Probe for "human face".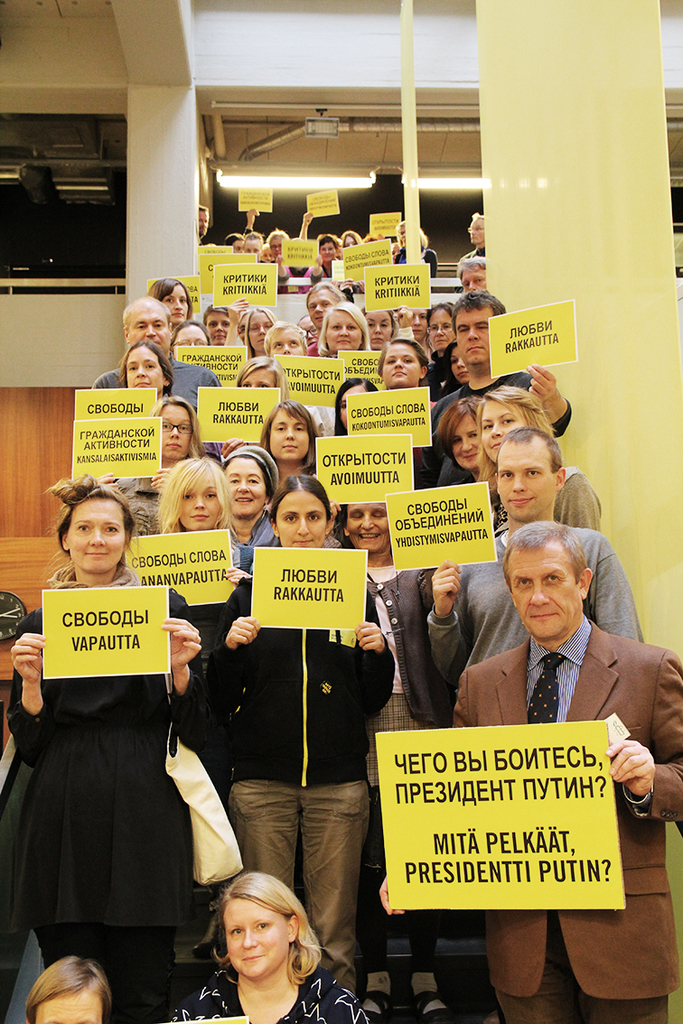
Probe result: locate(507, 540, 577, 638).
